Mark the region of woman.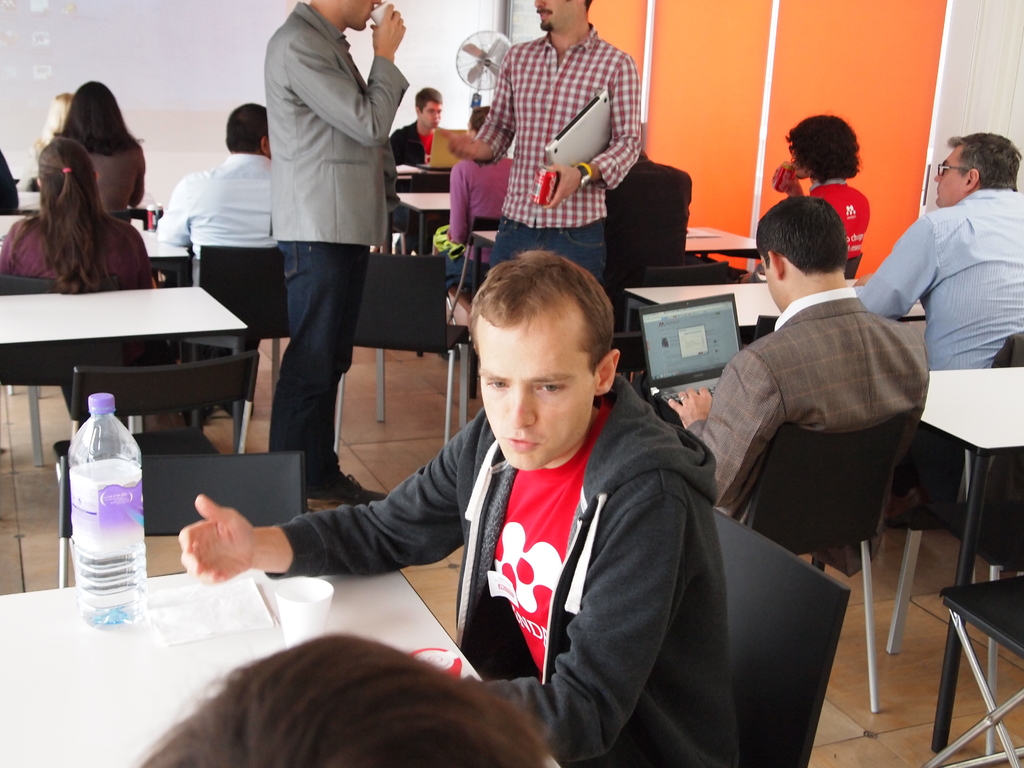
Region: select_region(44, 82, 143, 220).
